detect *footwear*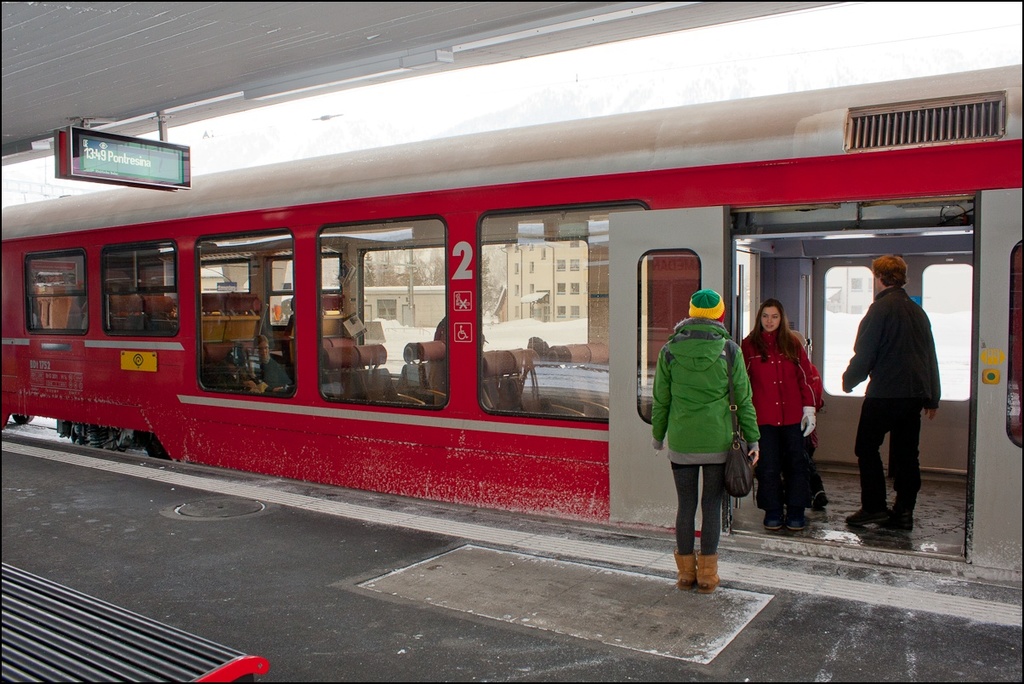
bbox=[764, 509, 785, 530]
